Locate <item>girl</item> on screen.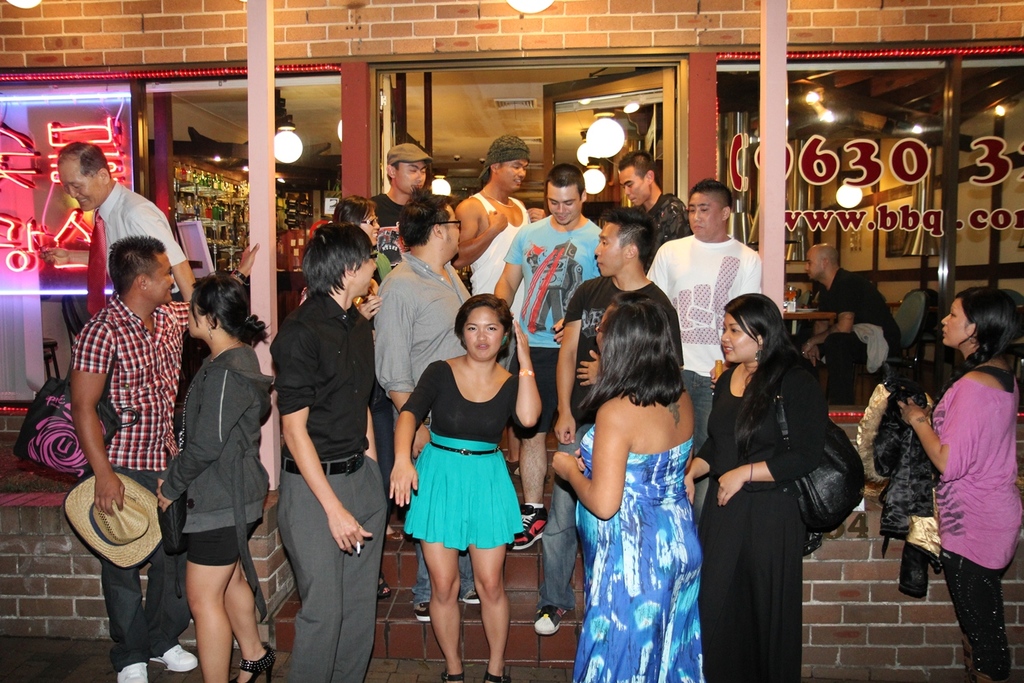
On screen at {"left": 675, "top": 281, "right": 835, "bottom": 682}.
